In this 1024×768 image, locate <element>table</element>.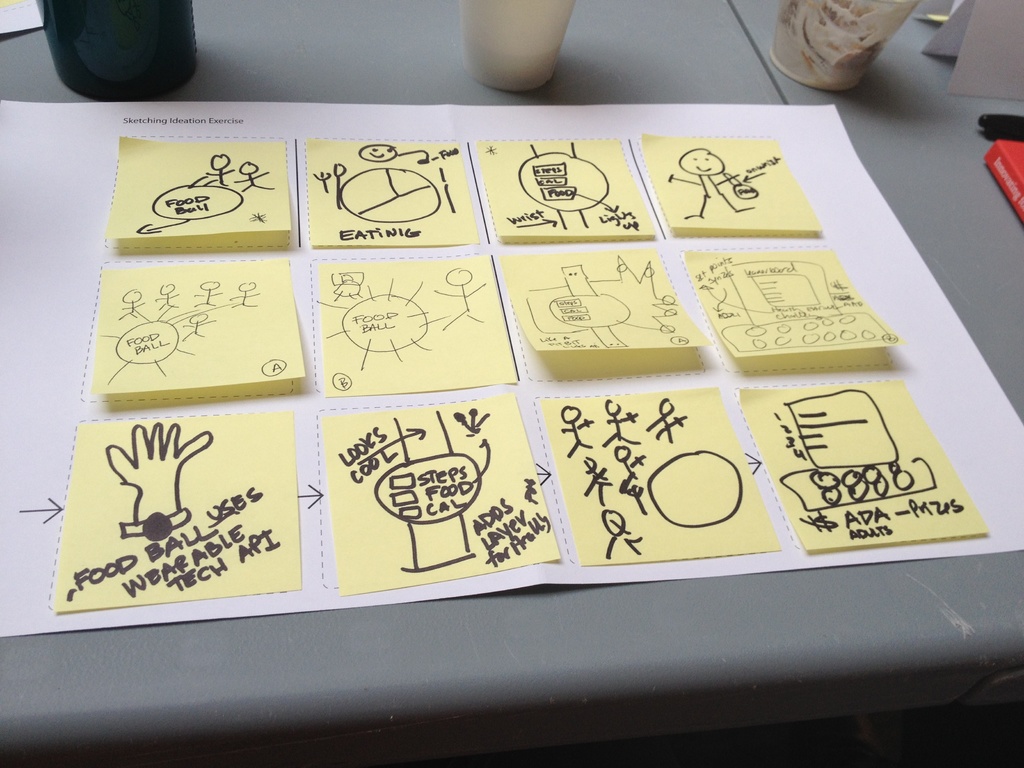
Bounding box: (0,0,1023,767).
